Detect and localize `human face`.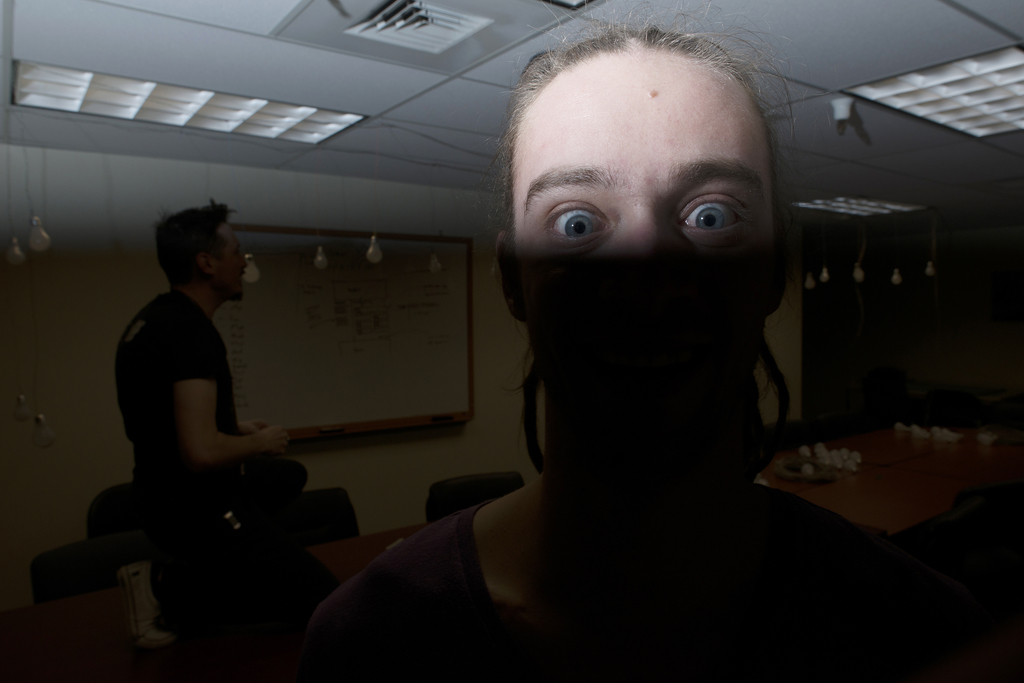
Localized at (207, 221, 249, 300).
